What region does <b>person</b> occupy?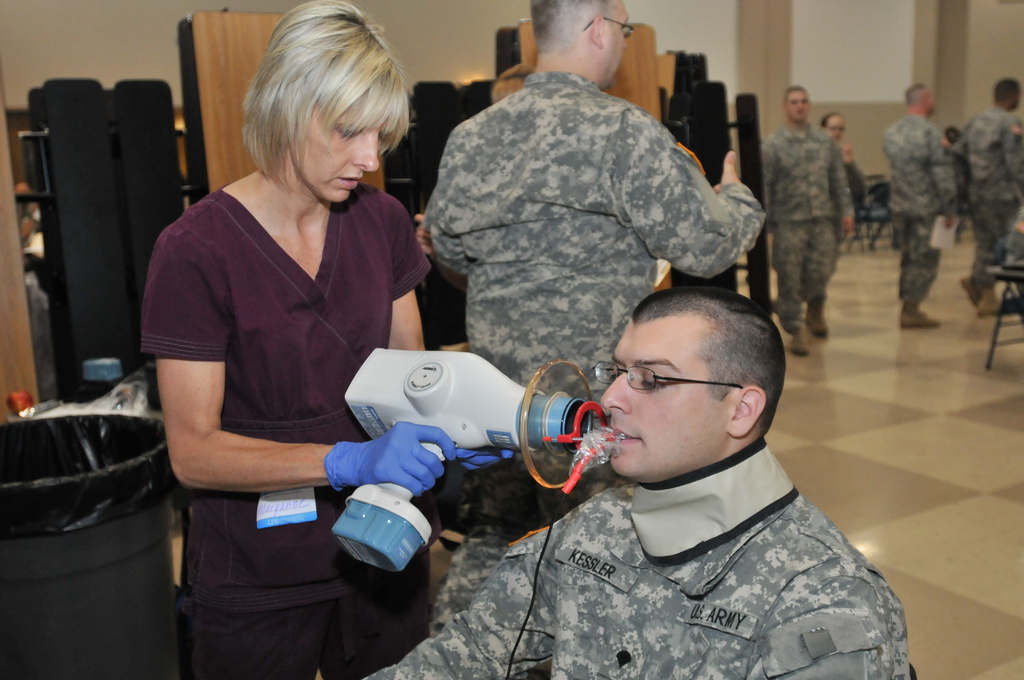
[x1=821, y1=108, x2=846, y2=145].
